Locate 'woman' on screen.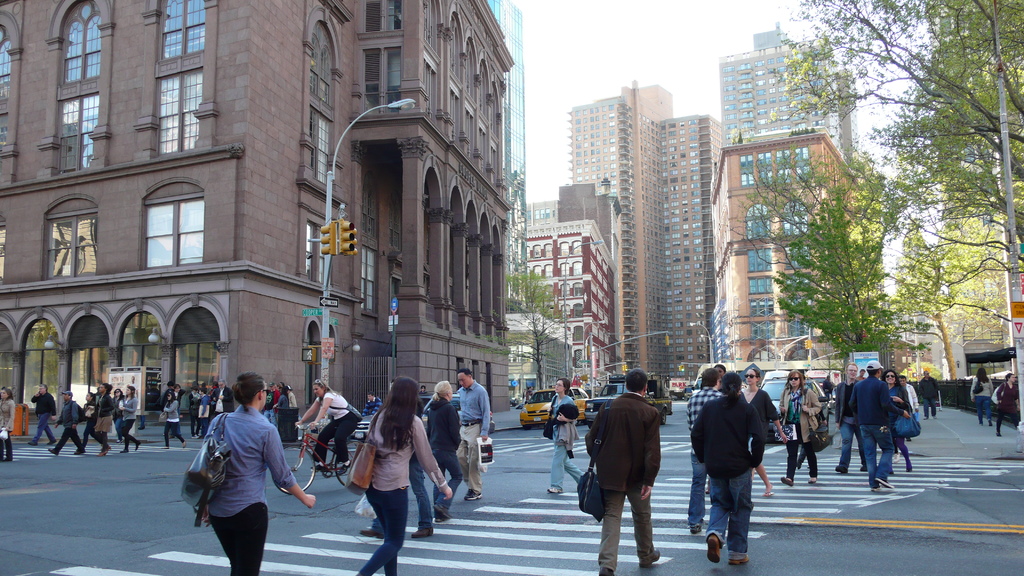
On screen at l=739, t=368, r=786, b=498.
